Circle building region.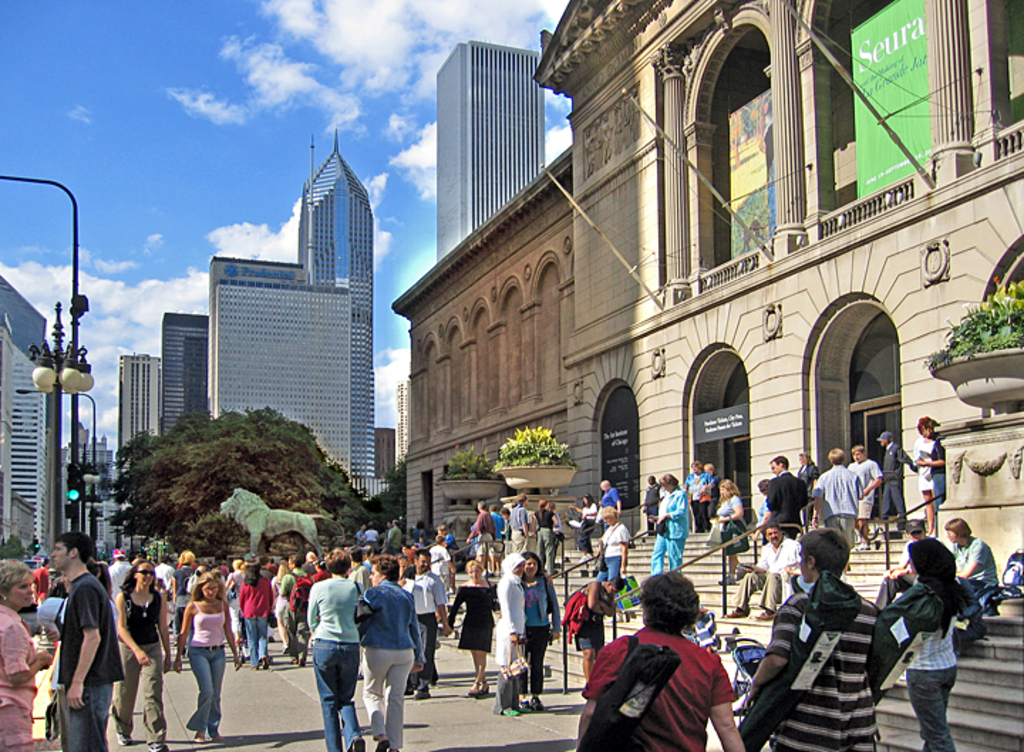
Region: [x1=115, y1=129, x2=390, y2=499].
